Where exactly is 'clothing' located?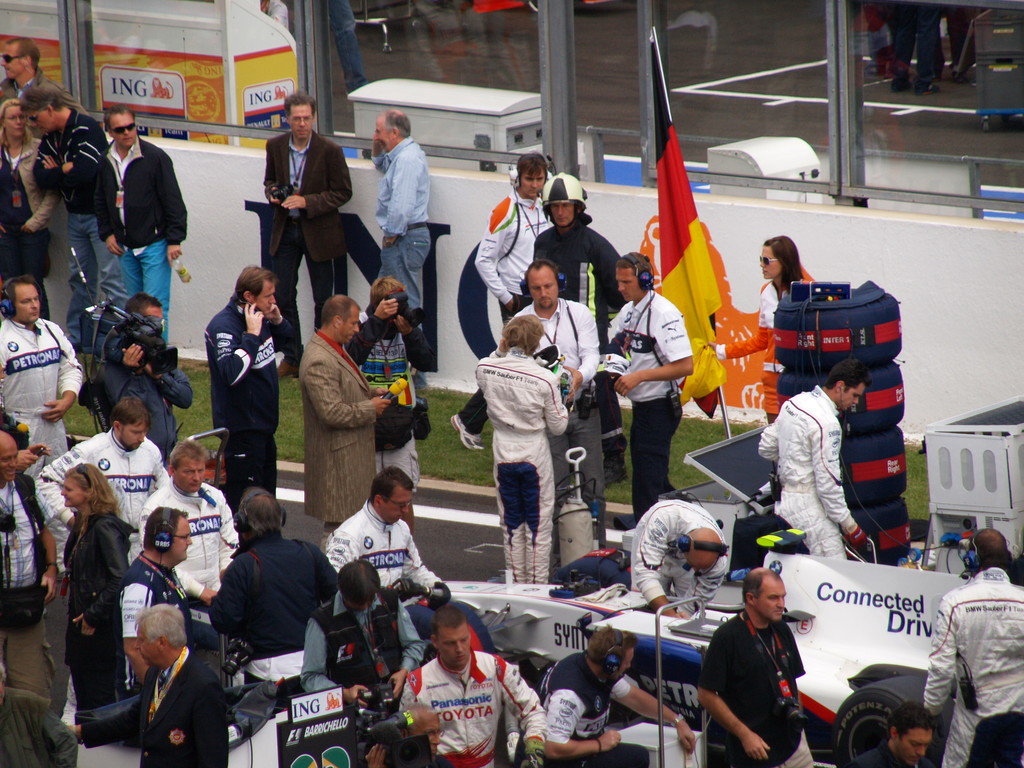
Its bounding box is 191/285/283/487.
